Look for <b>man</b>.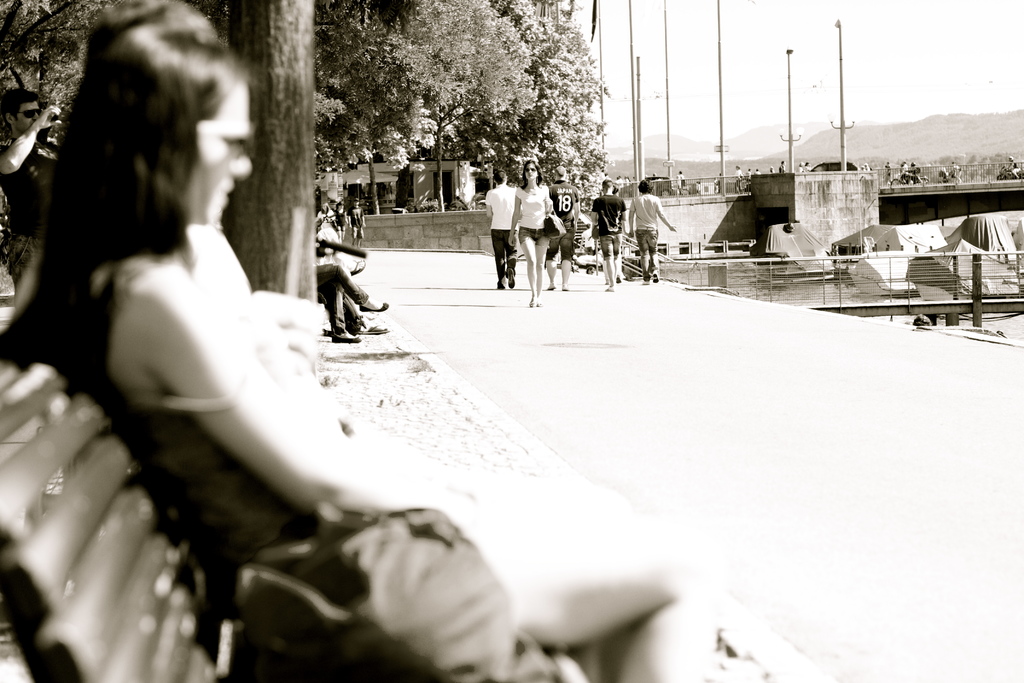
Found: left=590, top=182, right=624, bottom=286.
